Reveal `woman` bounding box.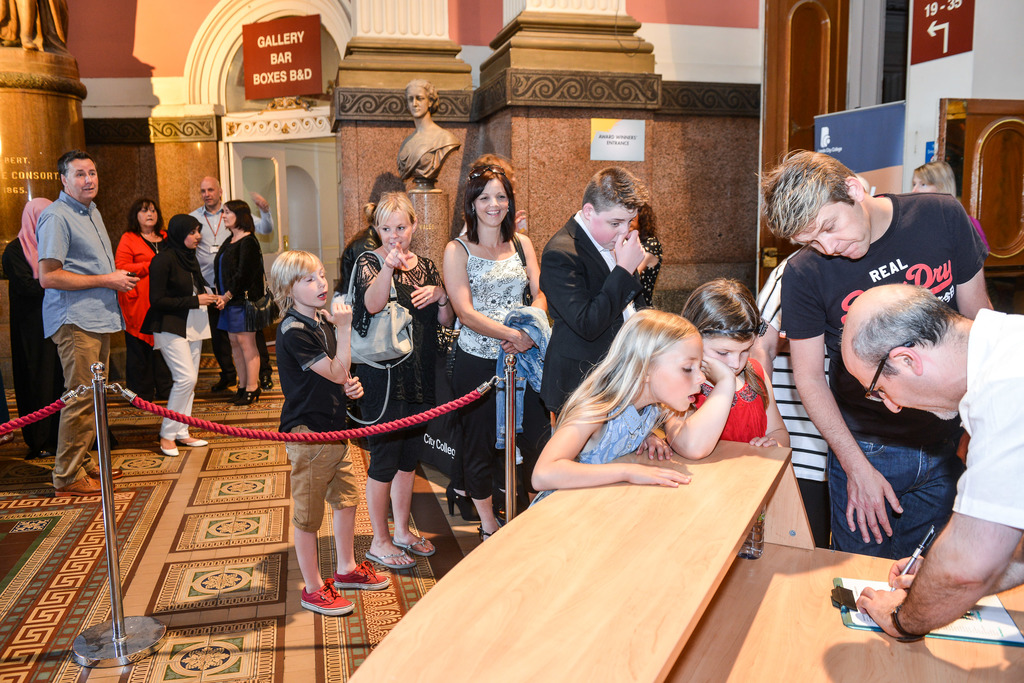
Revealed: bbox=[344, 191, 461, 563].
